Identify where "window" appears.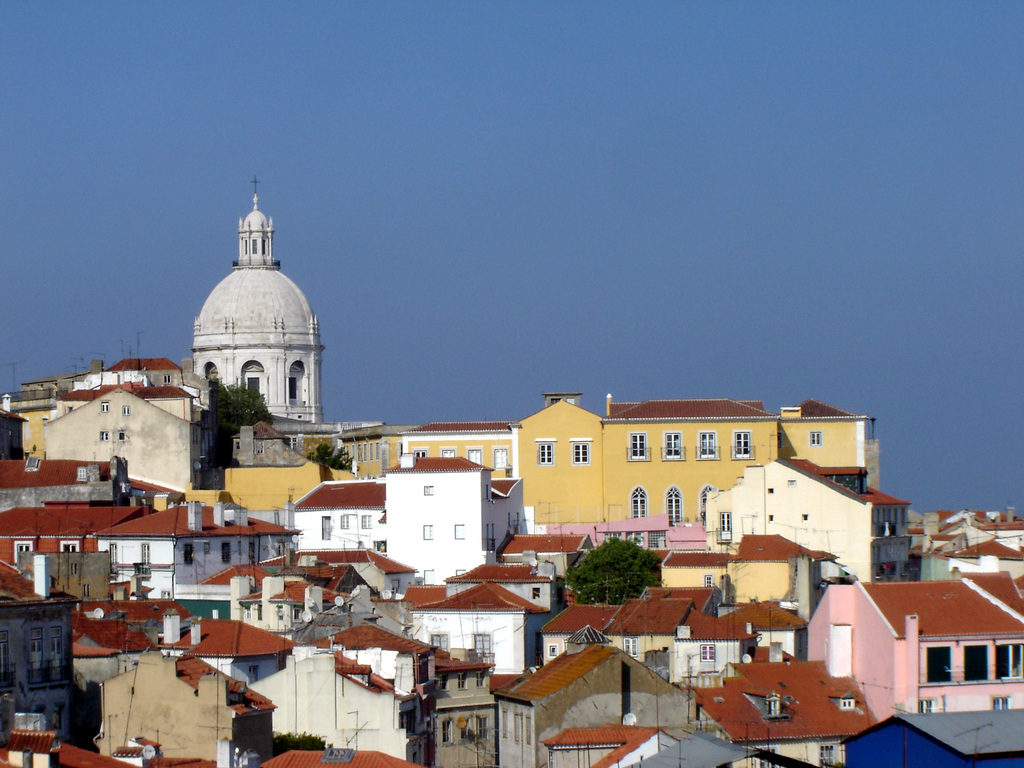
Appears at bbox=(692, 431, 713, 464).
